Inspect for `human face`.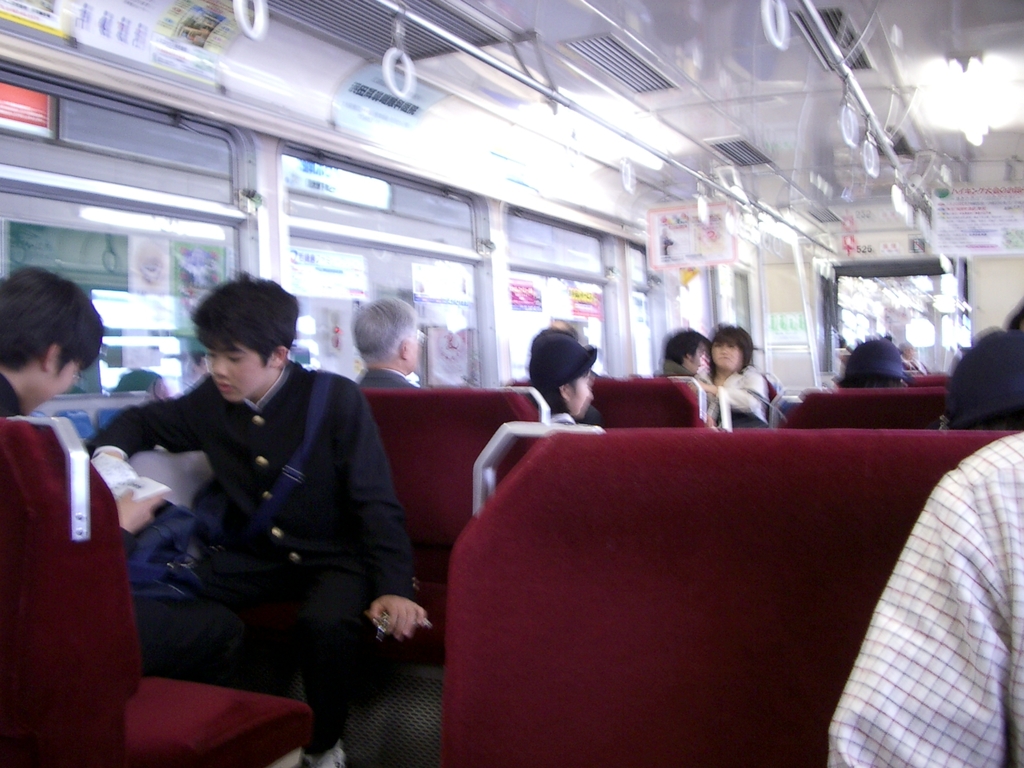
Inspection: [403,326,420,365].
